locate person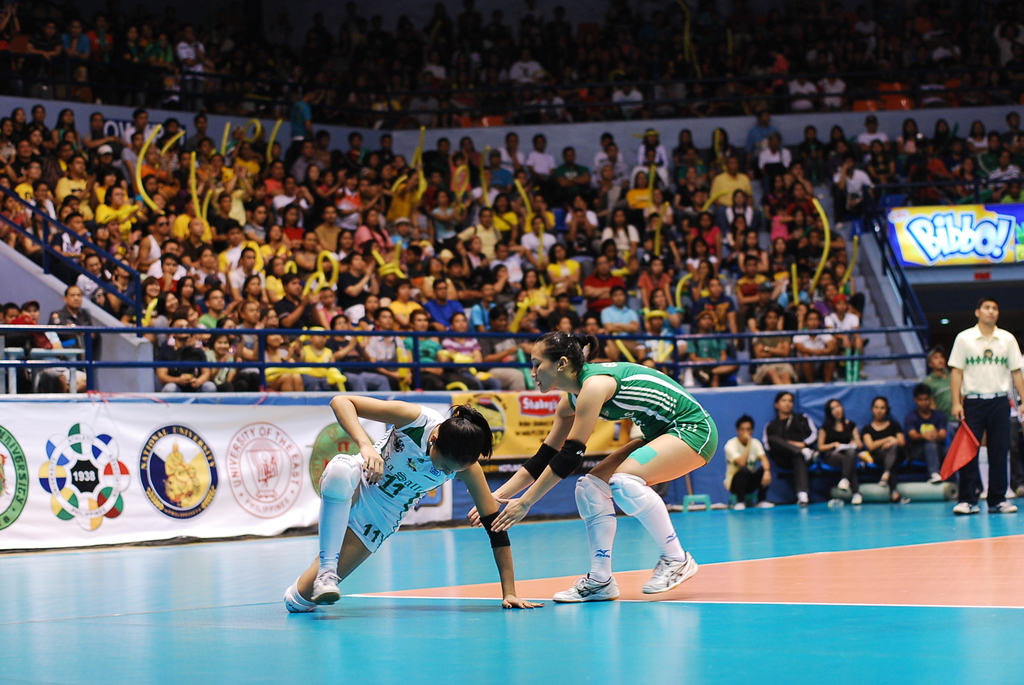
903 120 932 162
